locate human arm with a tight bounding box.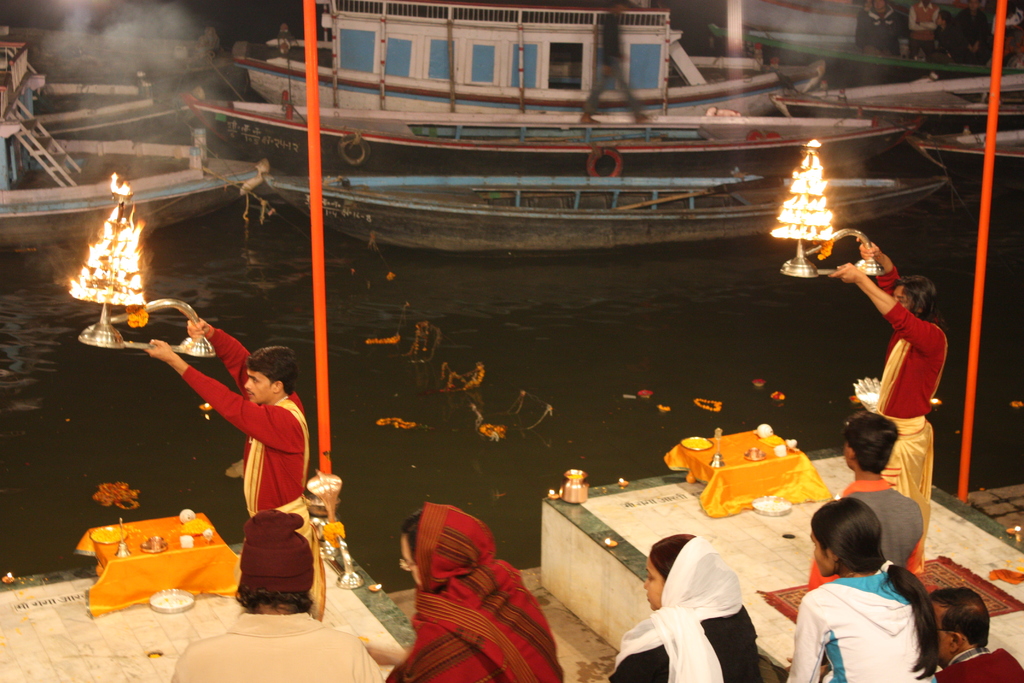
locate(860, 229, 906, 297).
